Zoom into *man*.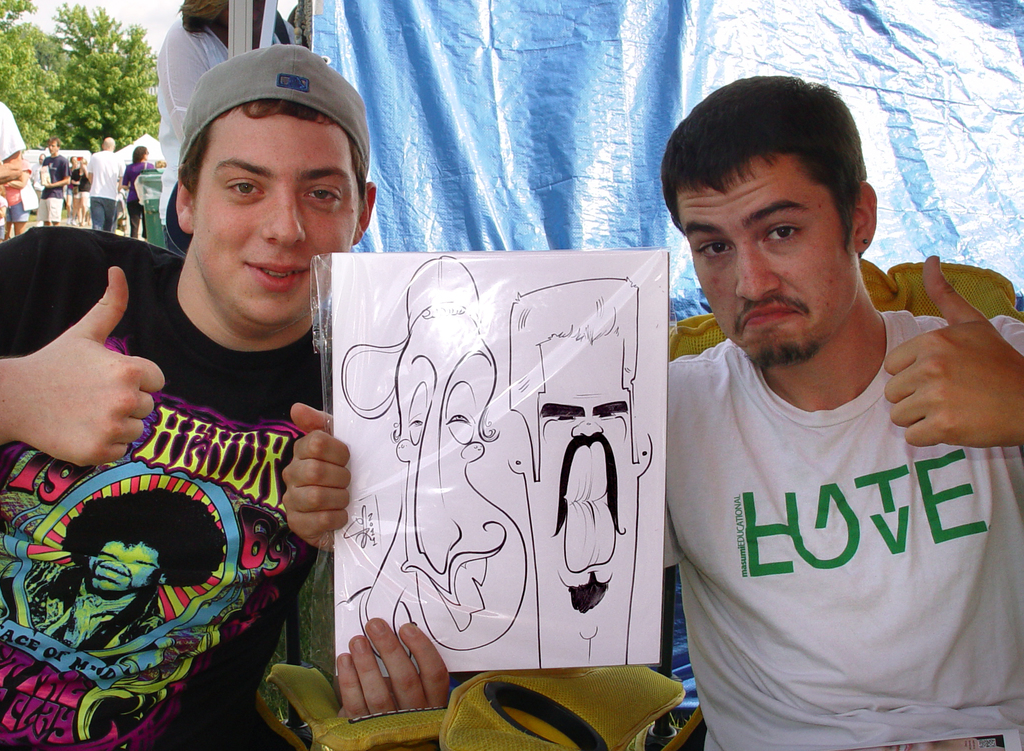
Zoom target: x1=0 y1=40 x2=450 y2=750.
